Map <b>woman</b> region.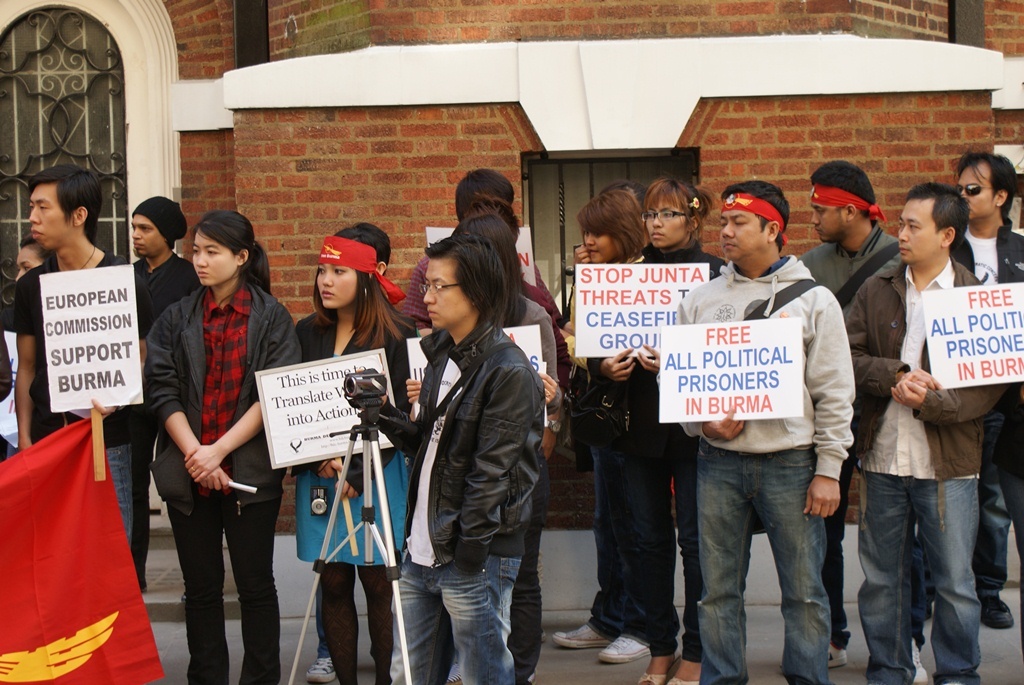
Mapped to (left=594, top=181, right=736, bottom=683).
